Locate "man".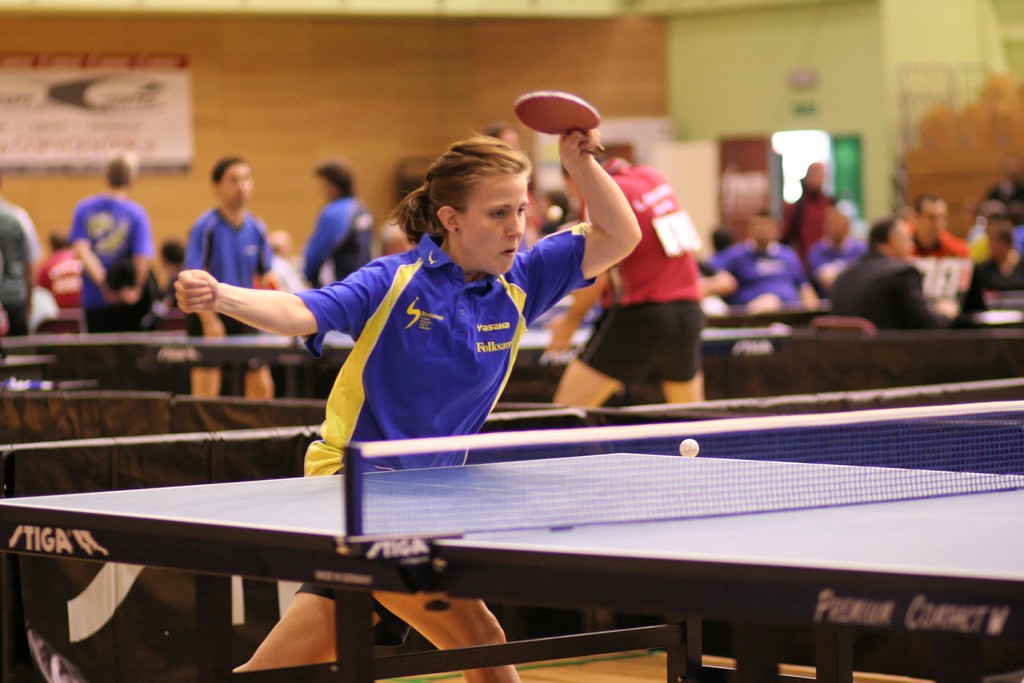
Bounding box: crop(542, 139, 707, 411).
